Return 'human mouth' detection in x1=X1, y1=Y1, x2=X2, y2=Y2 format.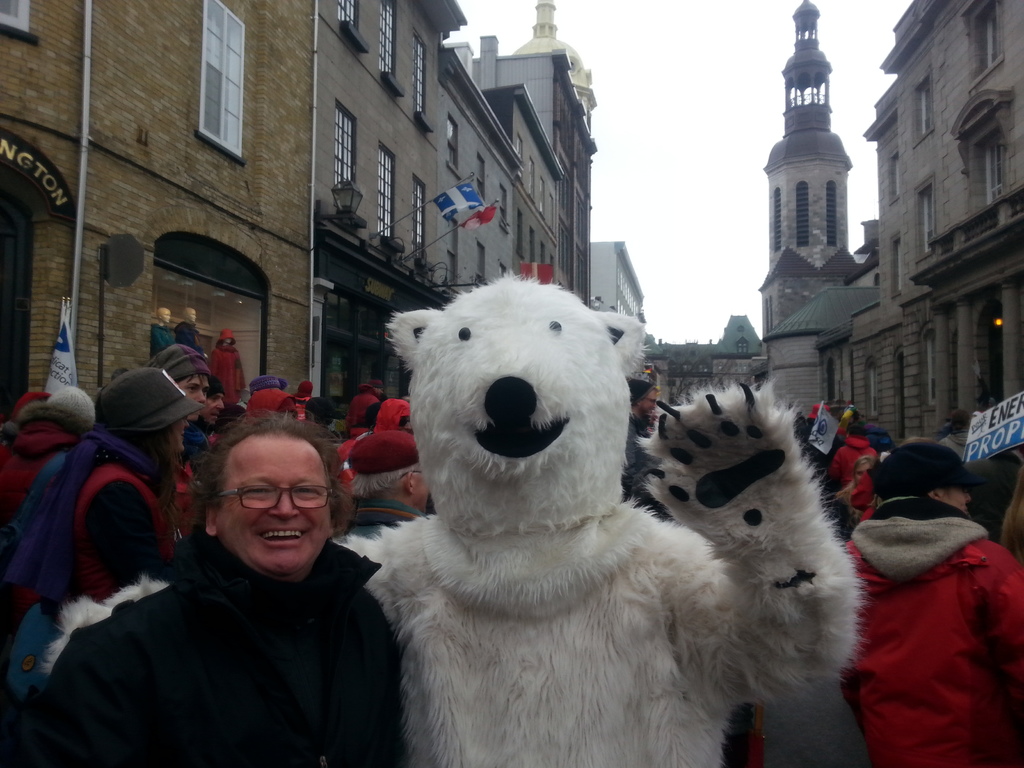
x1=963, y1=506, x2=968, y2=513.
